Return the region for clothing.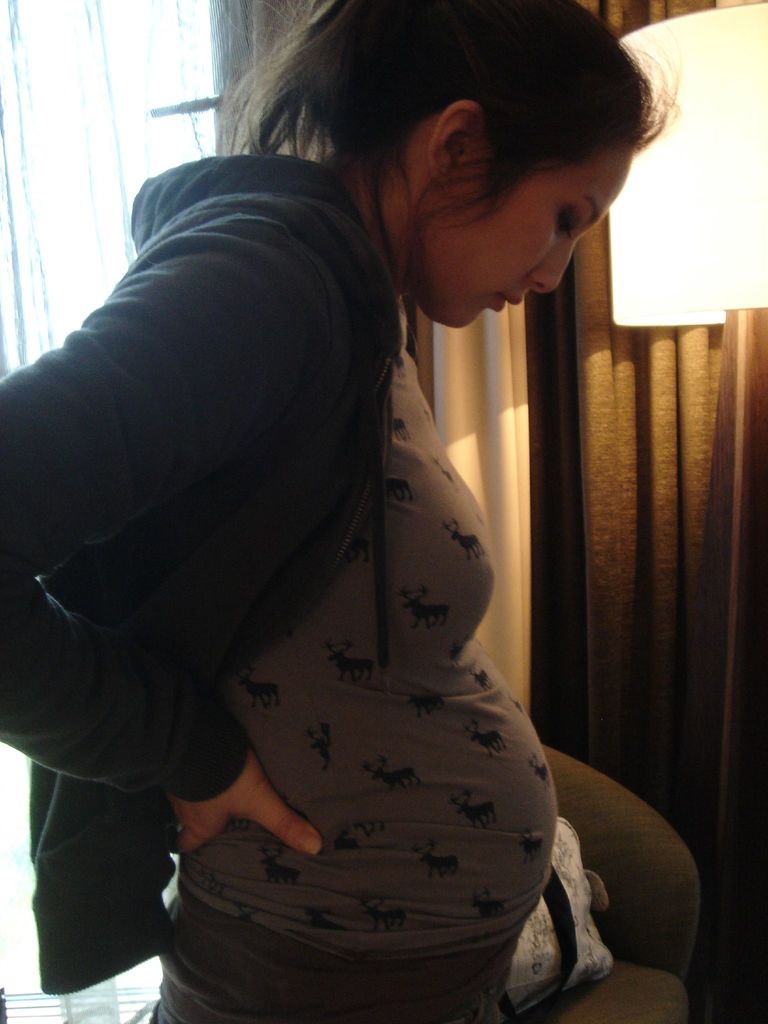
<box>49,106,627,1018</box>.
